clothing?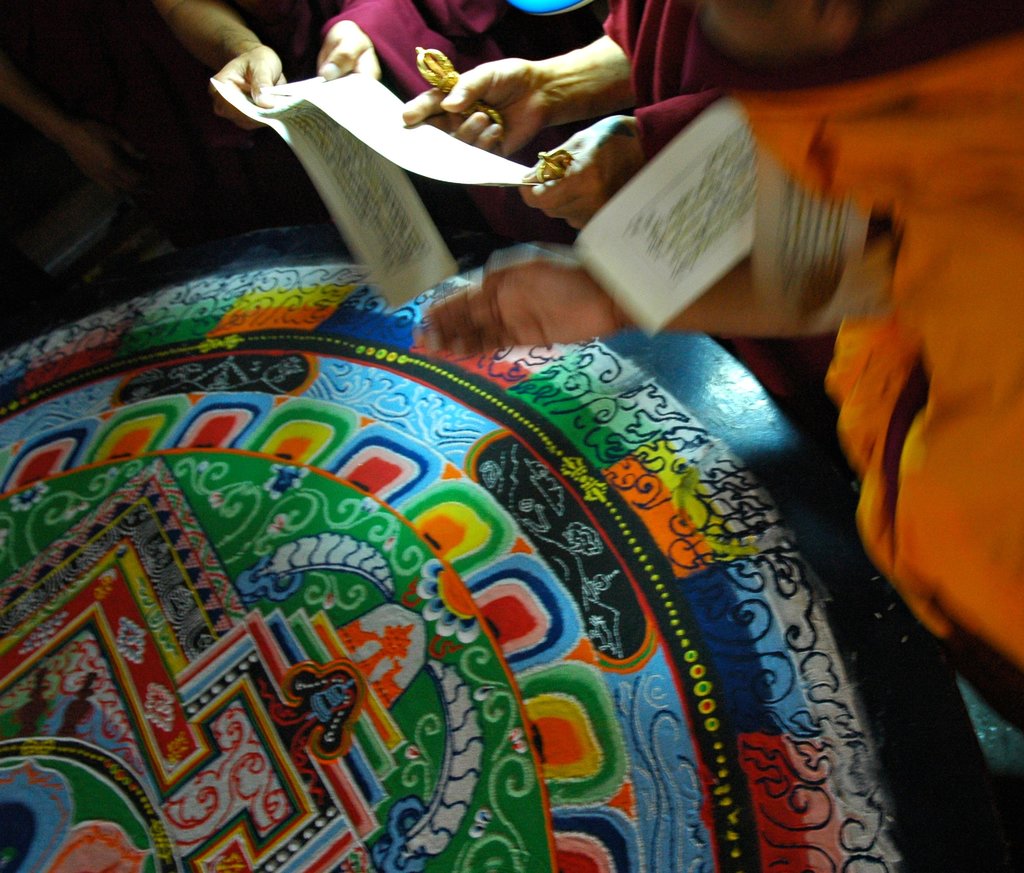
(596,2,996,171)
